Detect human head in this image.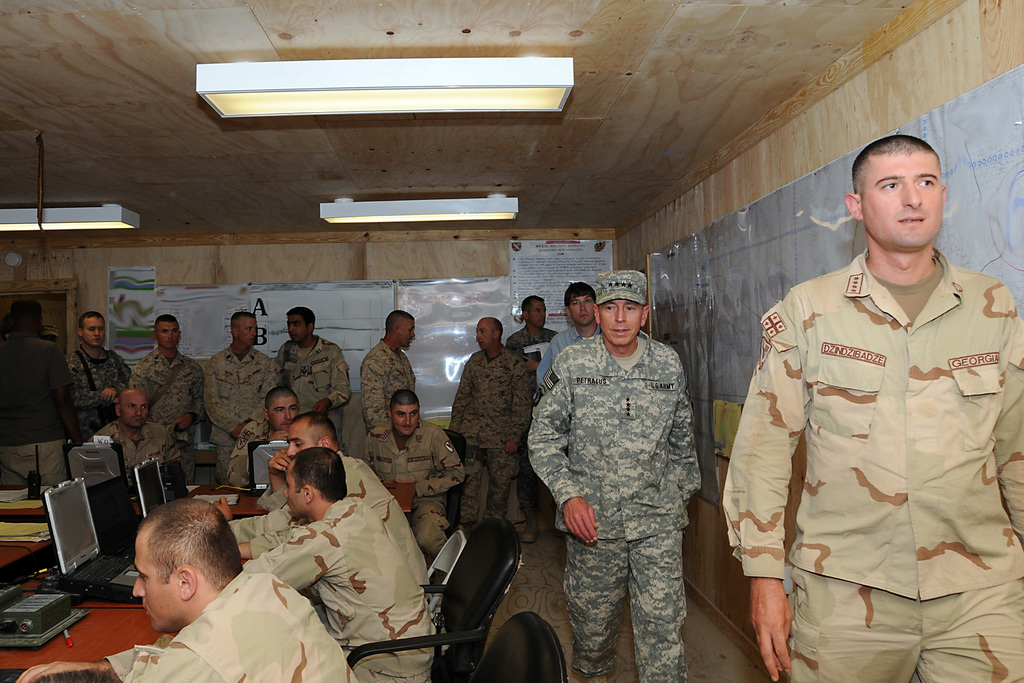
Detection: left=561, top=283, right=595, bottom=325.
